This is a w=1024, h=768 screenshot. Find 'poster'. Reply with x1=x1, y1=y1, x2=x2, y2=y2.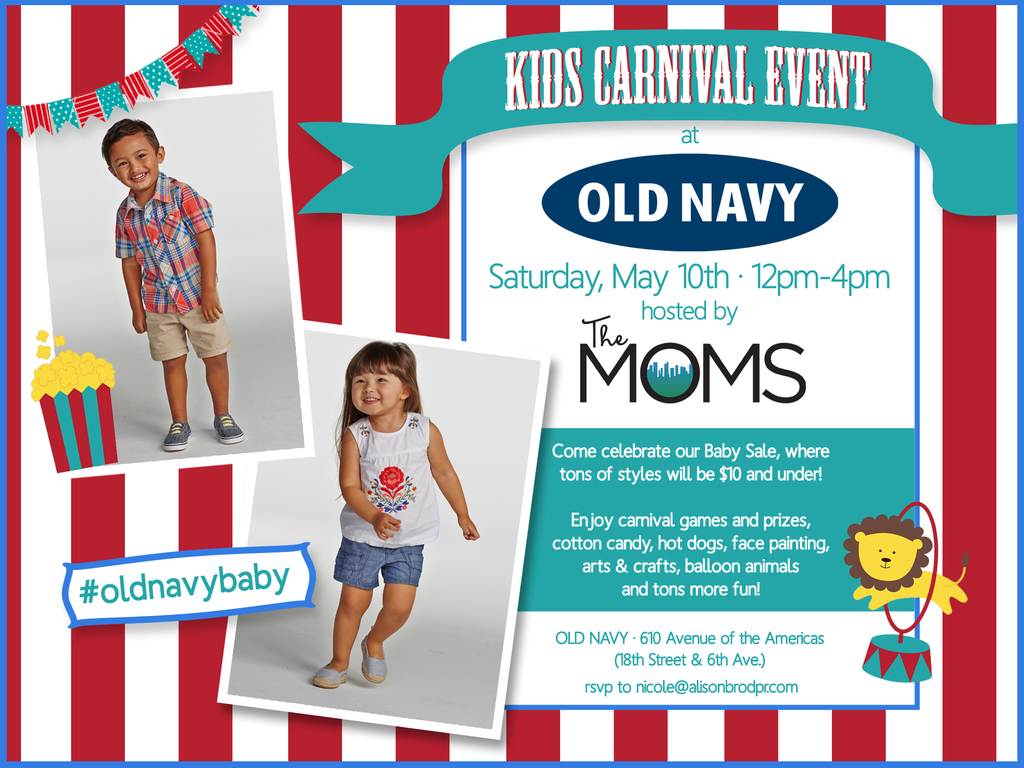
x1=1, y1=2, x2=1021, y2=766.
